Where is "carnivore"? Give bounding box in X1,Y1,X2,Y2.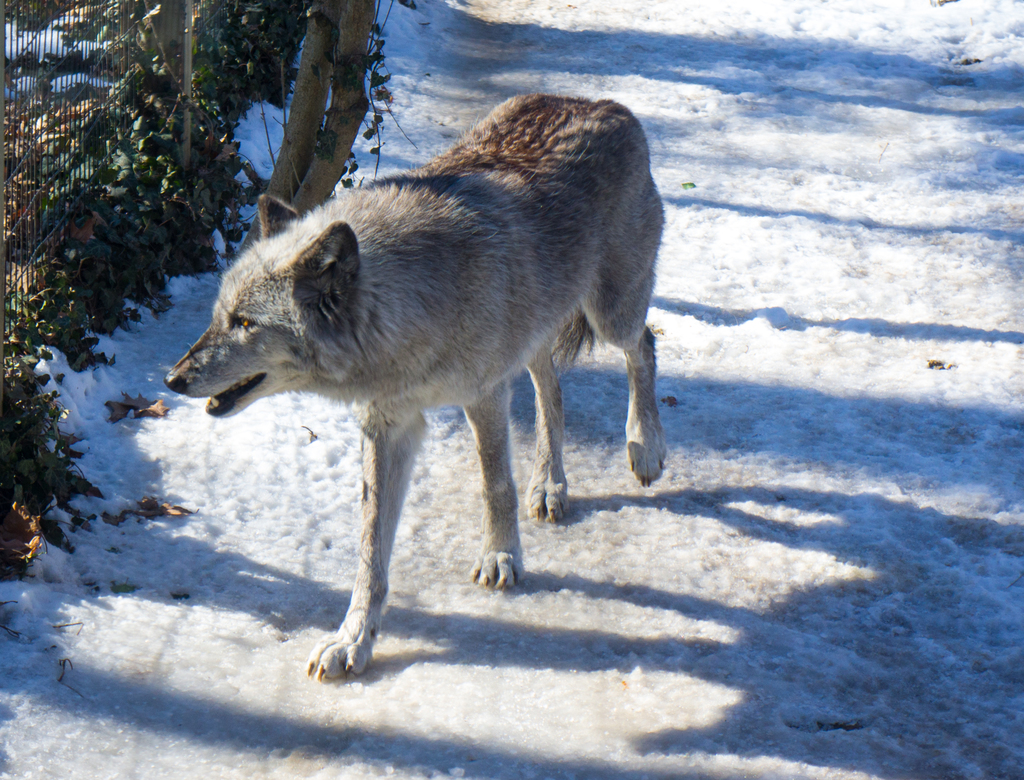
180,93,667,663.
